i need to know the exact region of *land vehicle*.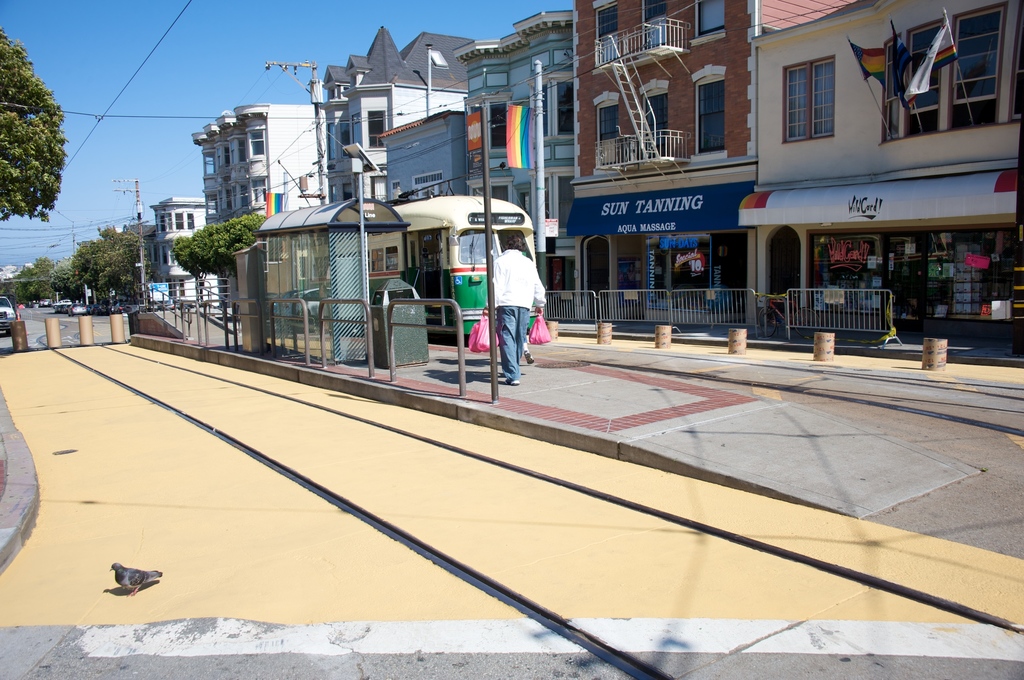
Region: BBox(52, 303, 74, 315).
